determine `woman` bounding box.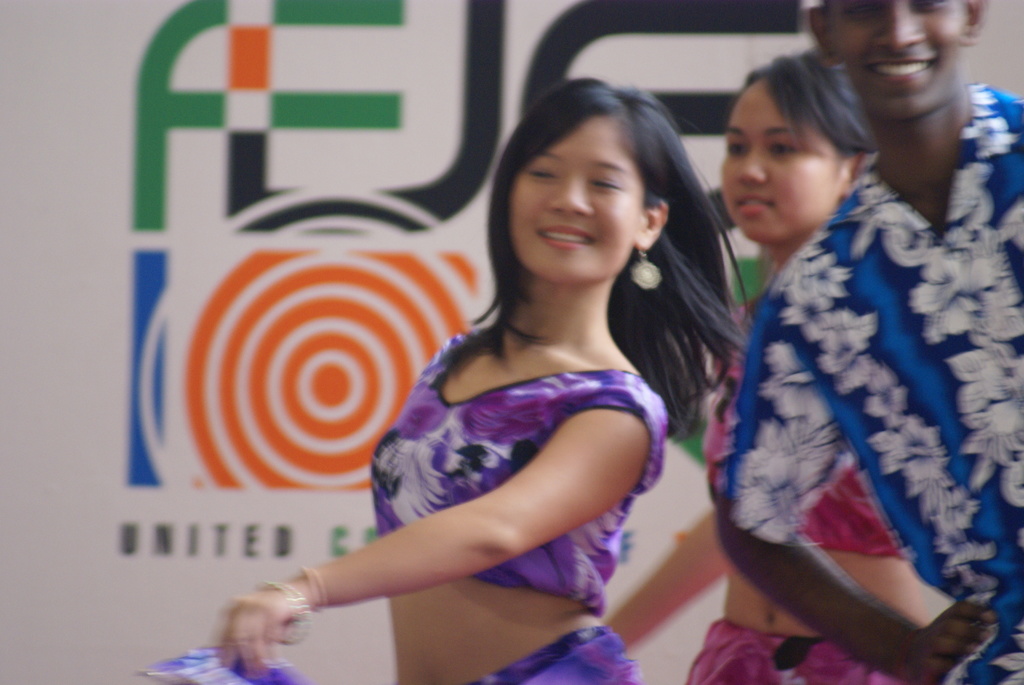
Determined: BBox(603, 43, 950, 683).
